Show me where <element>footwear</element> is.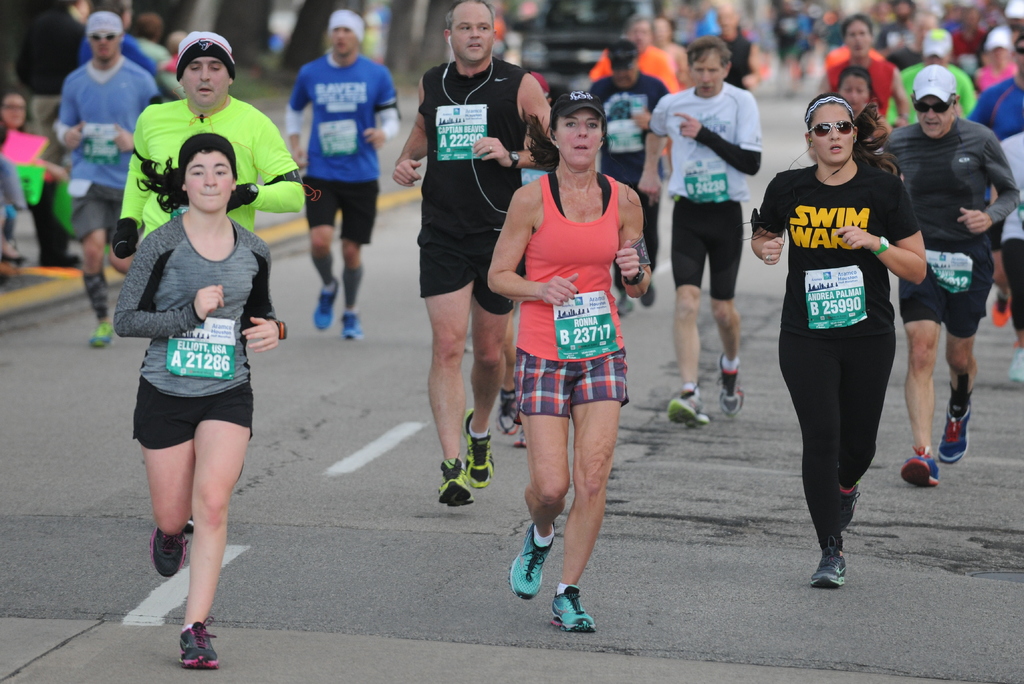
<element>footwear</element> is at 840, 484, 861, 531.
